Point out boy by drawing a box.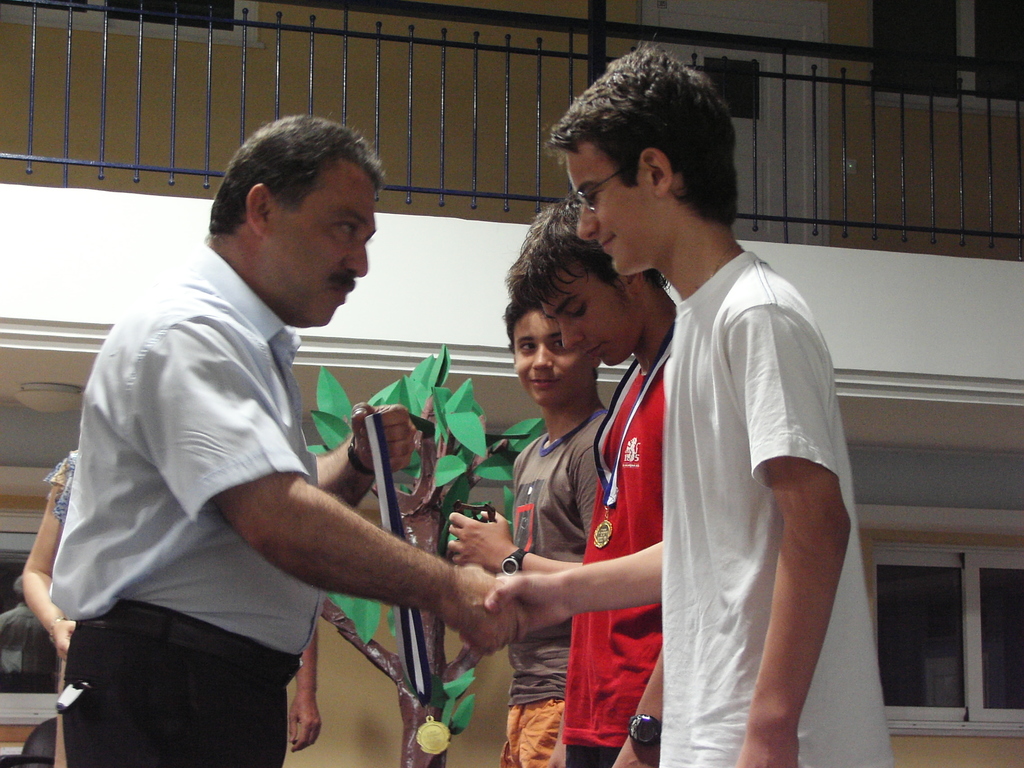
rect(508, 188, 677, 757).
